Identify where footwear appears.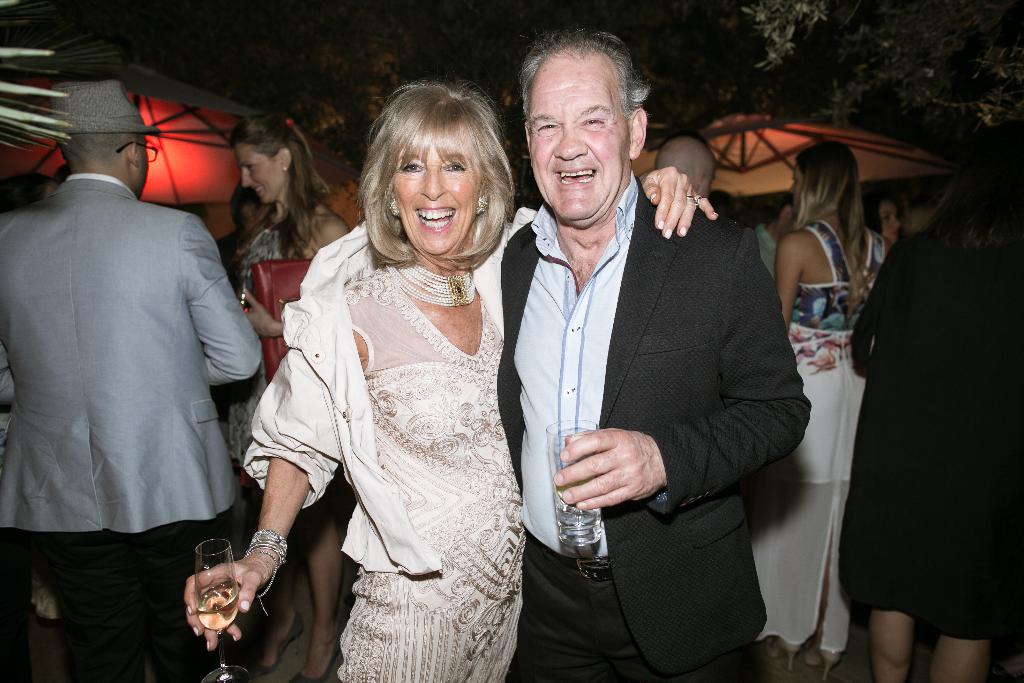
Appears at l=767, t=640, r=804, b=672.
